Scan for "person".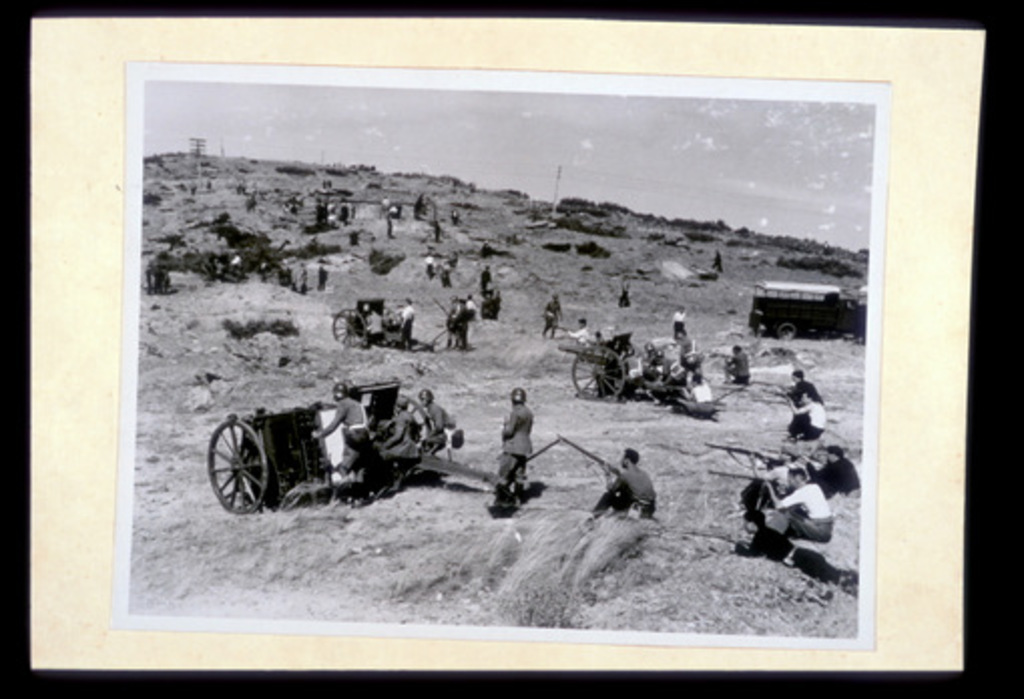
Scan result: bbox(610, 273, 630, 311).
